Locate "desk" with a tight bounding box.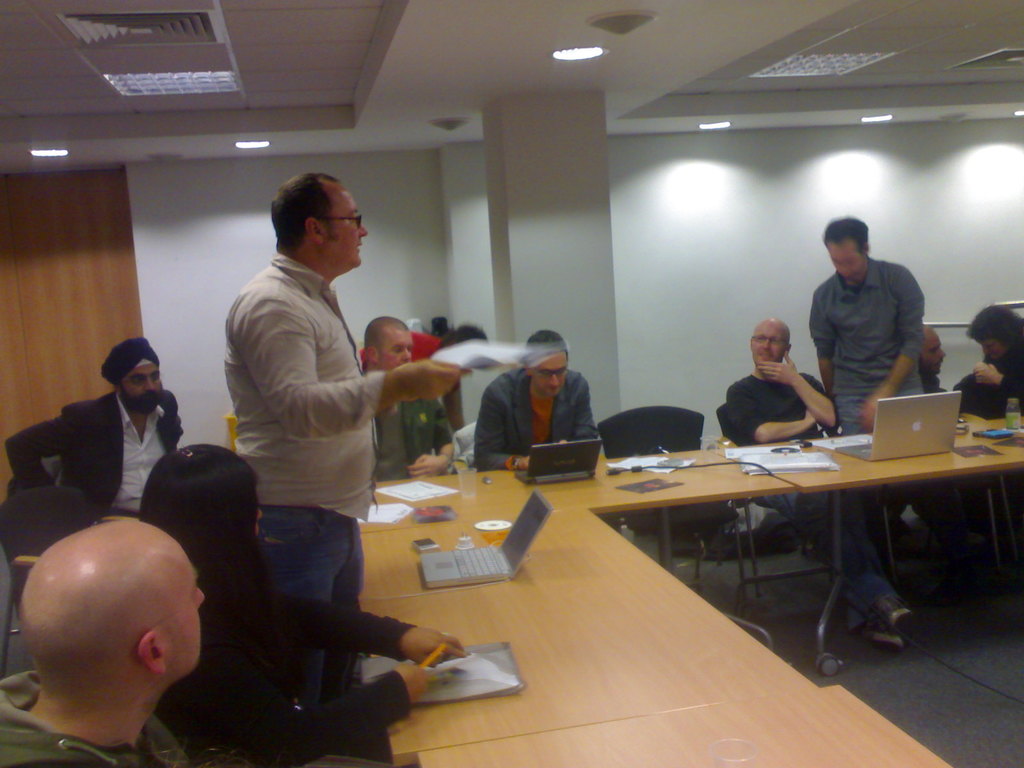
(384,425,998,725).
